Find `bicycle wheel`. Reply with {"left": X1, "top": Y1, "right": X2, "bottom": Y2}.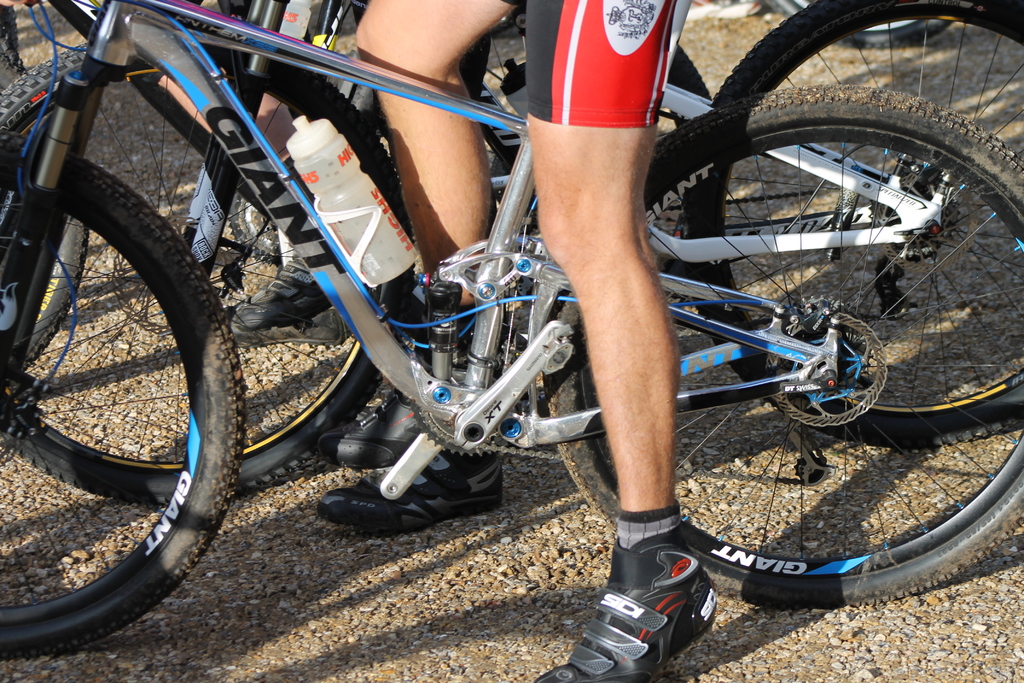
{"left": 680, "top": 0, "right": 1023, "bottom": 454}.
